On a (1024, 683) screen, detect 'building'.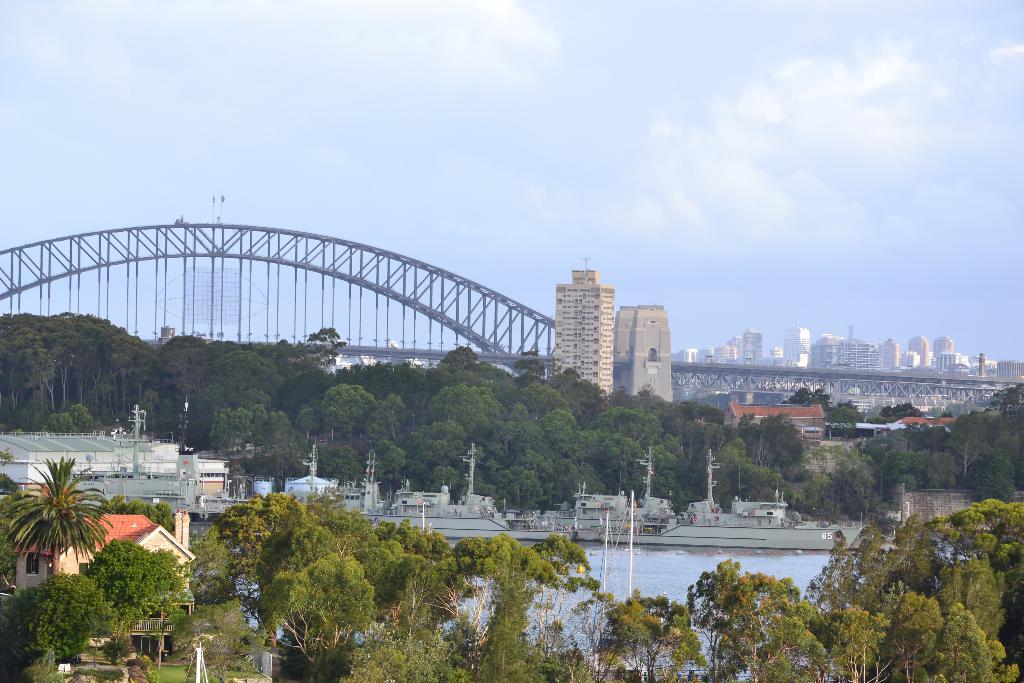
(x1=552, y1=270, x2=616, y2=395).
